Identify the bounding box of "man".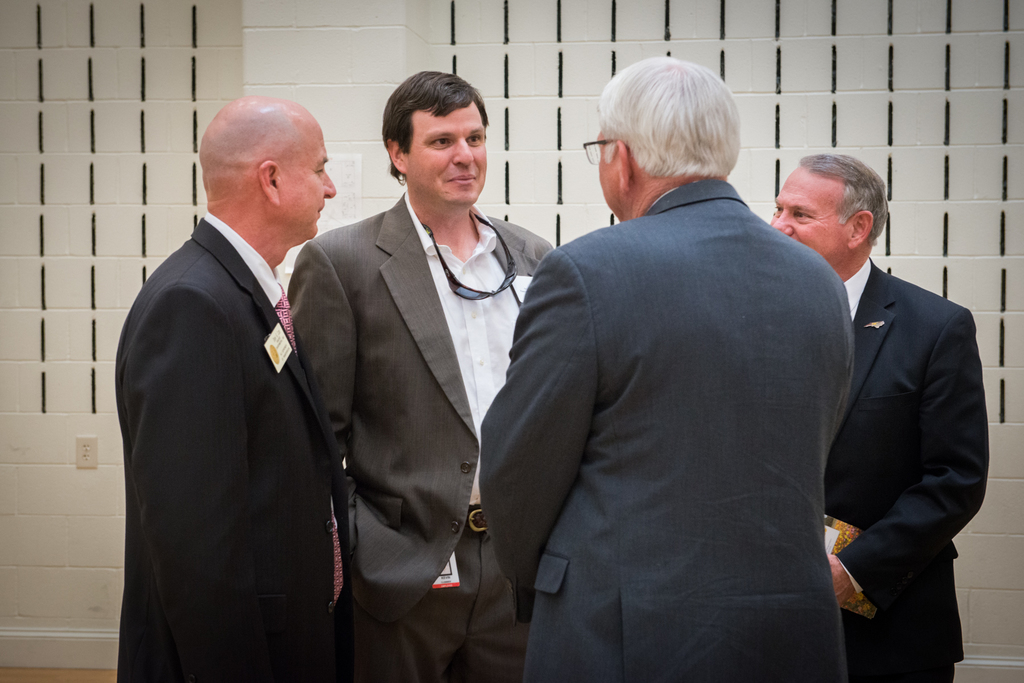
765:152:988:682.
